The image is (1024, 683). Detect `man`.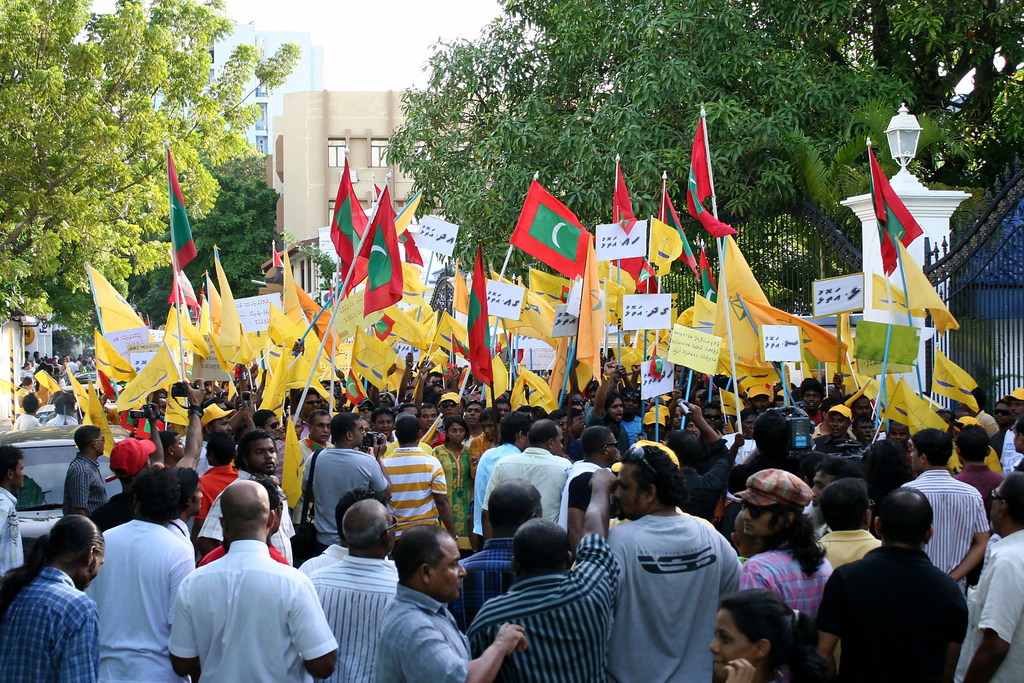
Detection: 810,399,874,456.
